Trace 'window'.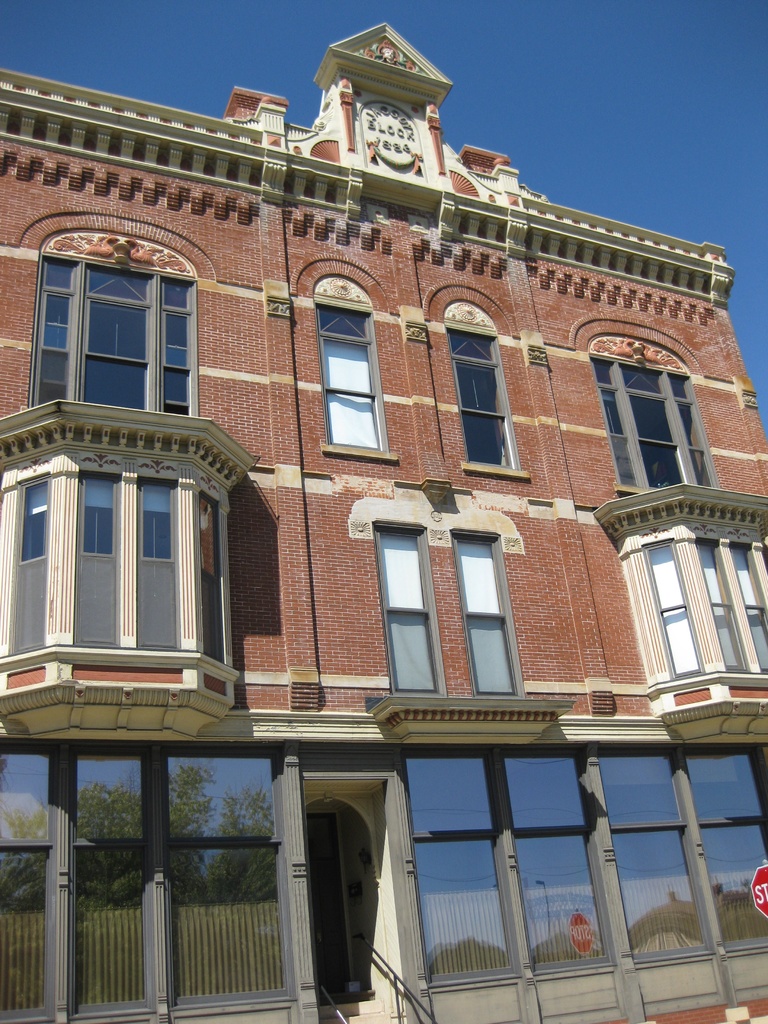
Traced to [288, 255, 407, 476].
